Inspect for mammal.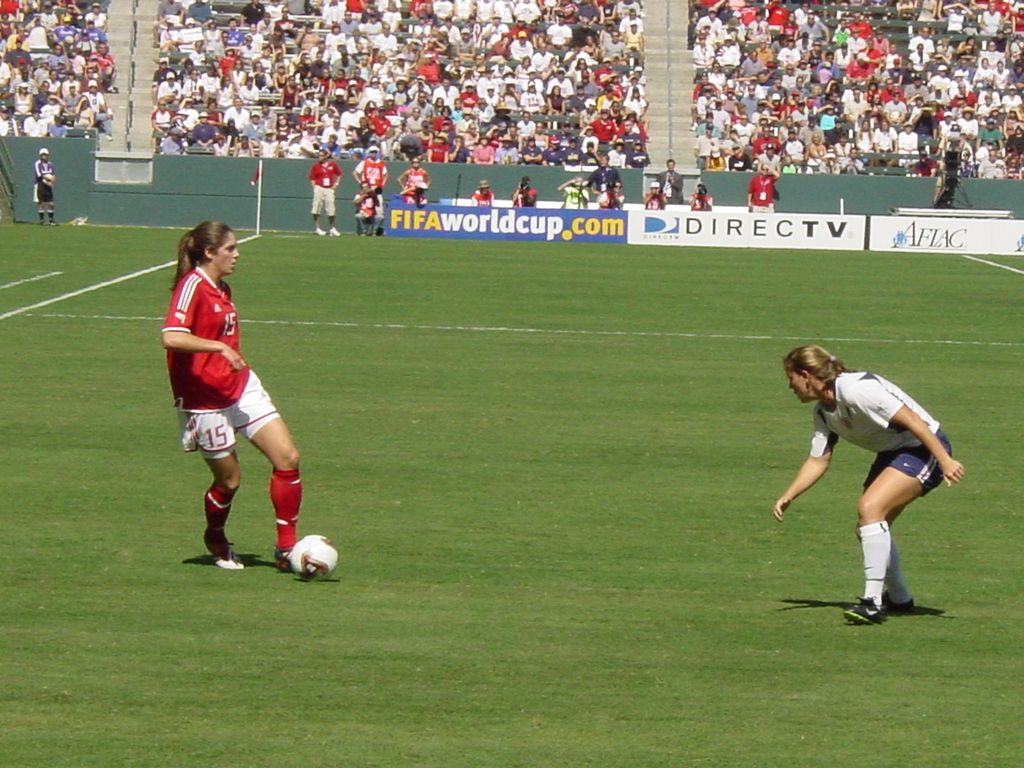
Inspection: bbox=(659, 161, 684, 203).
